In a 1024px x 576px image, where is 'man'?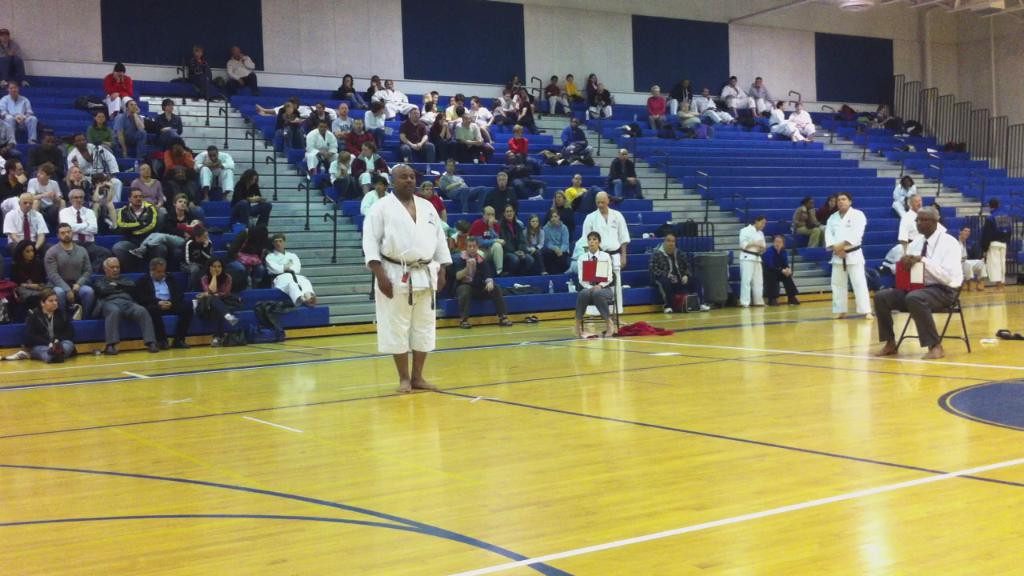
locate(898, 193, 952, 242).
